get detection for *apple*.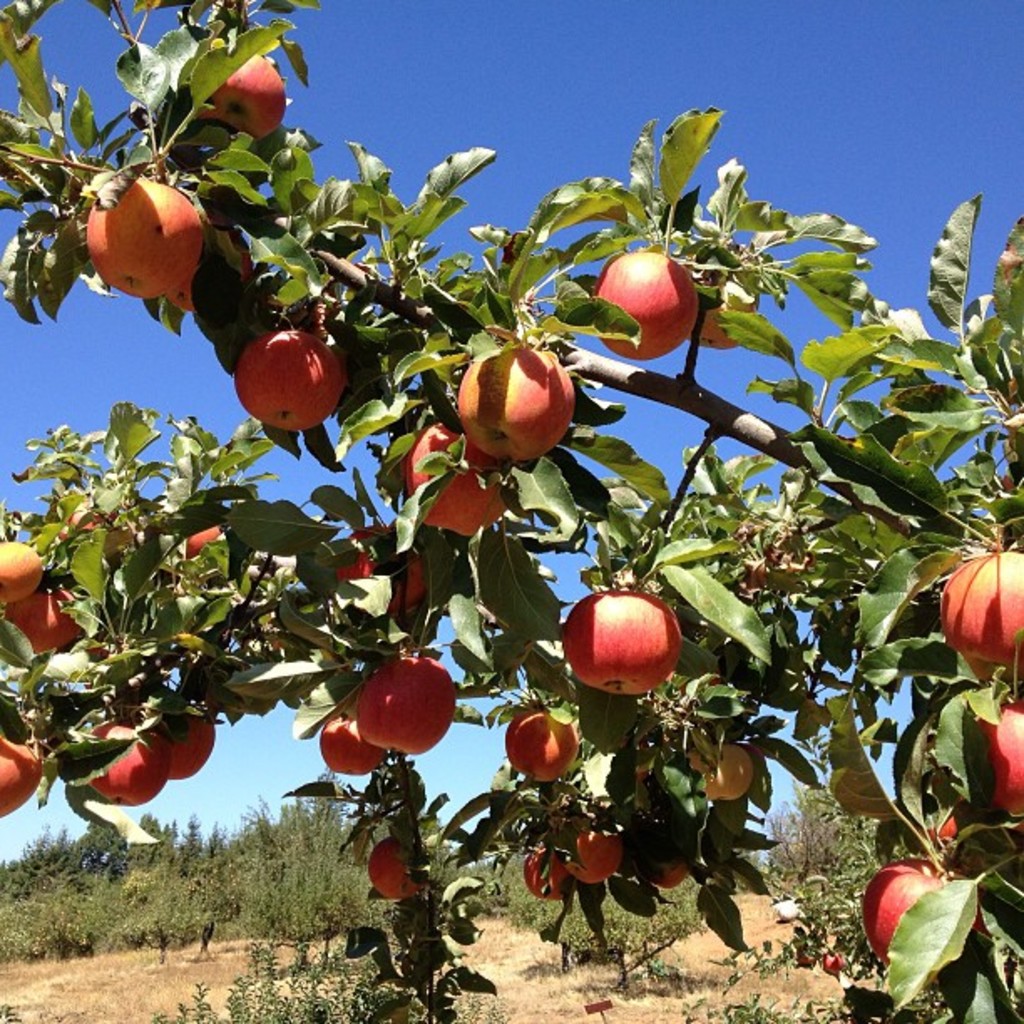
Detection: x1=62, y1=489, x2=136, y2=562.
